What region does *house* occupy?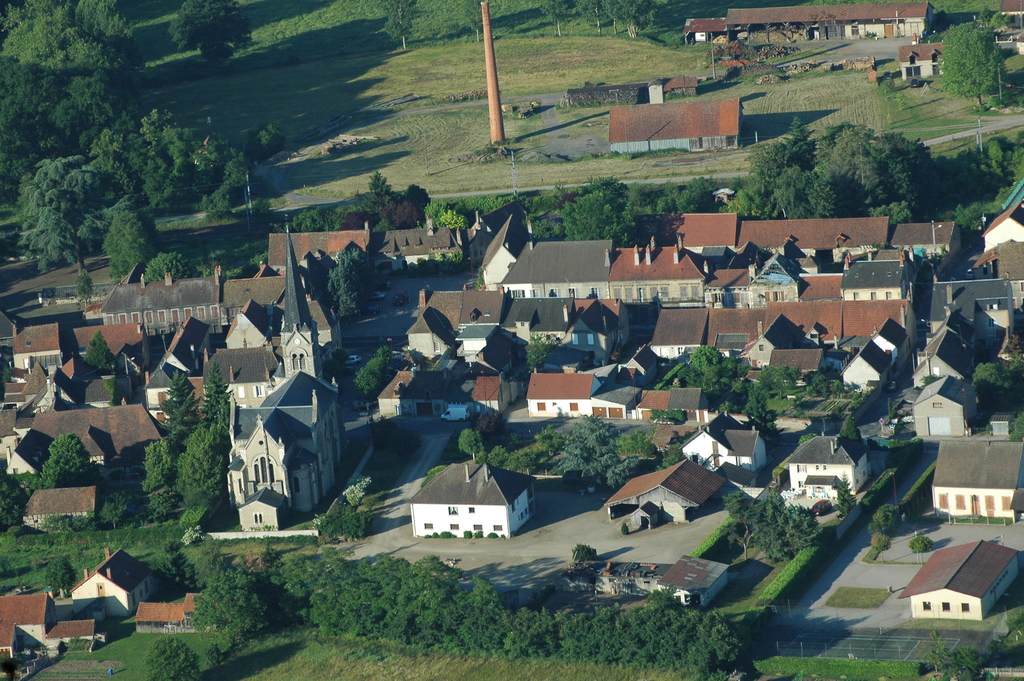
crop(892, 222, 961, 256).
